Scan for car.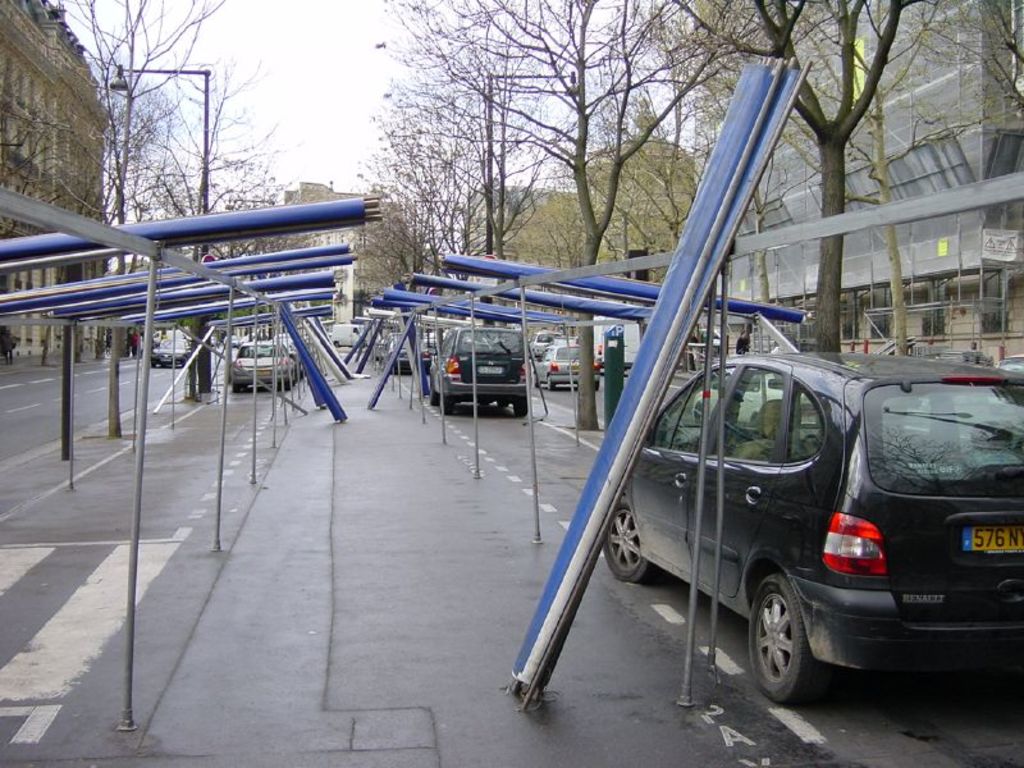
Scan result: <box>147,335,196,365</box>.
